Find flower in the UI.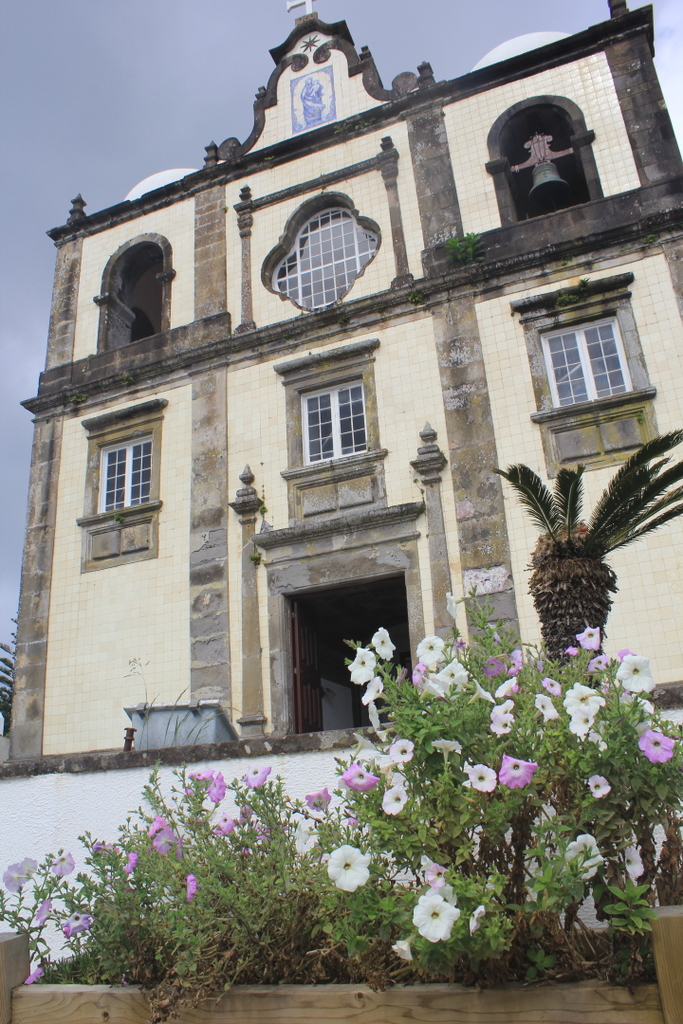
UI element at l=421, t=853, r=450, b=892.
